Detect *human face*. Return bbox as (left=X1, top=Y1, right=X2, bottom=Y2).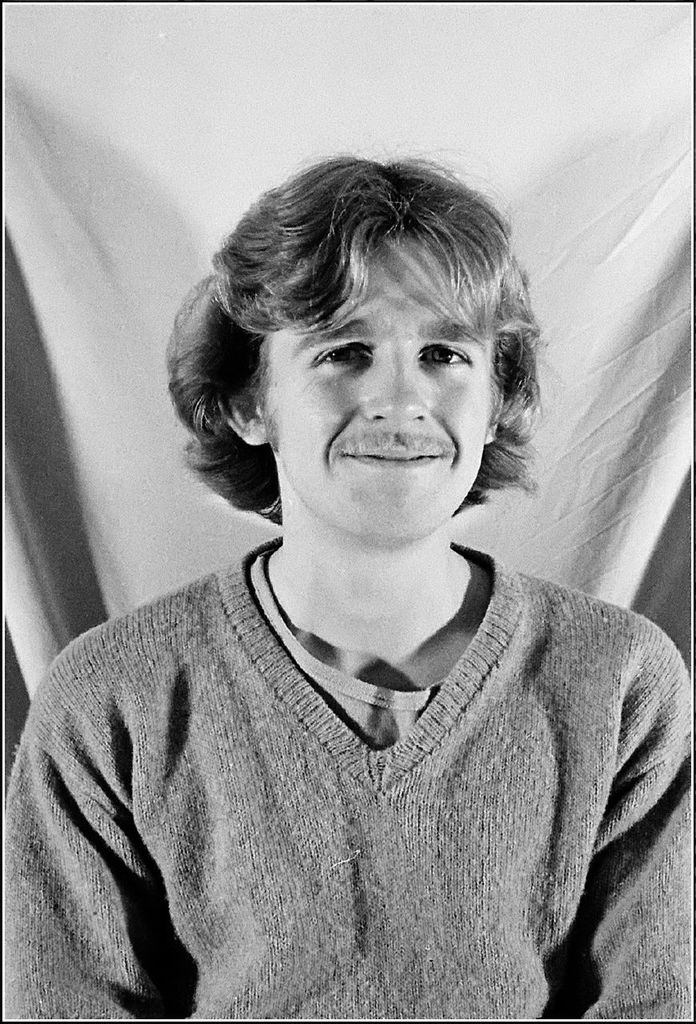
(left=269, top=242, right=490, bottom=544).
